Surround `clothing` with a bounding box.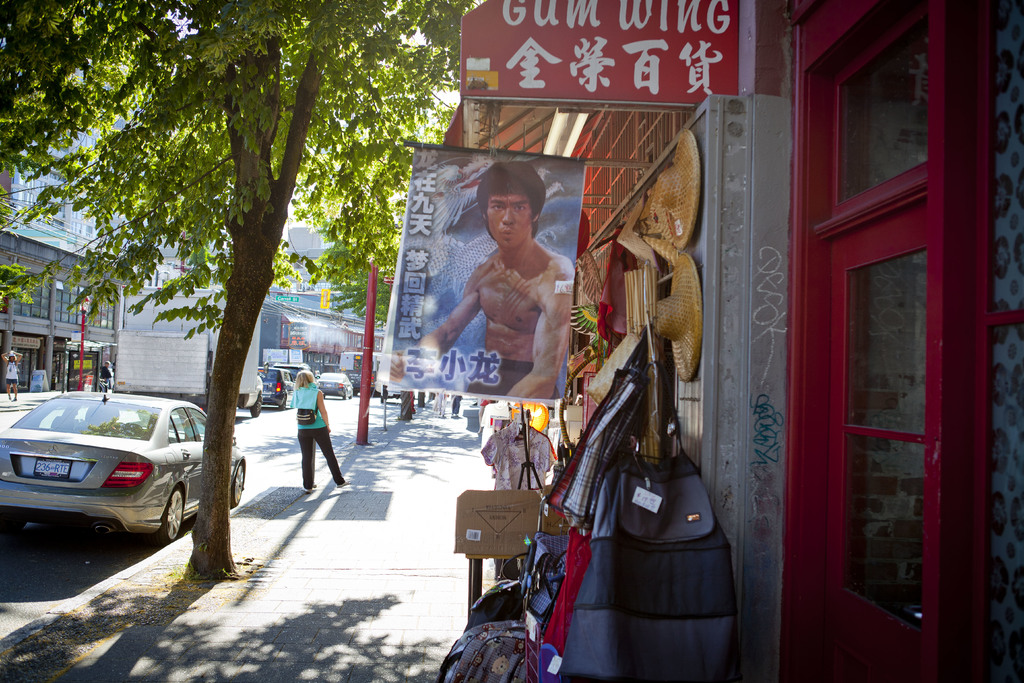
box(465, 361, 562, 397).
